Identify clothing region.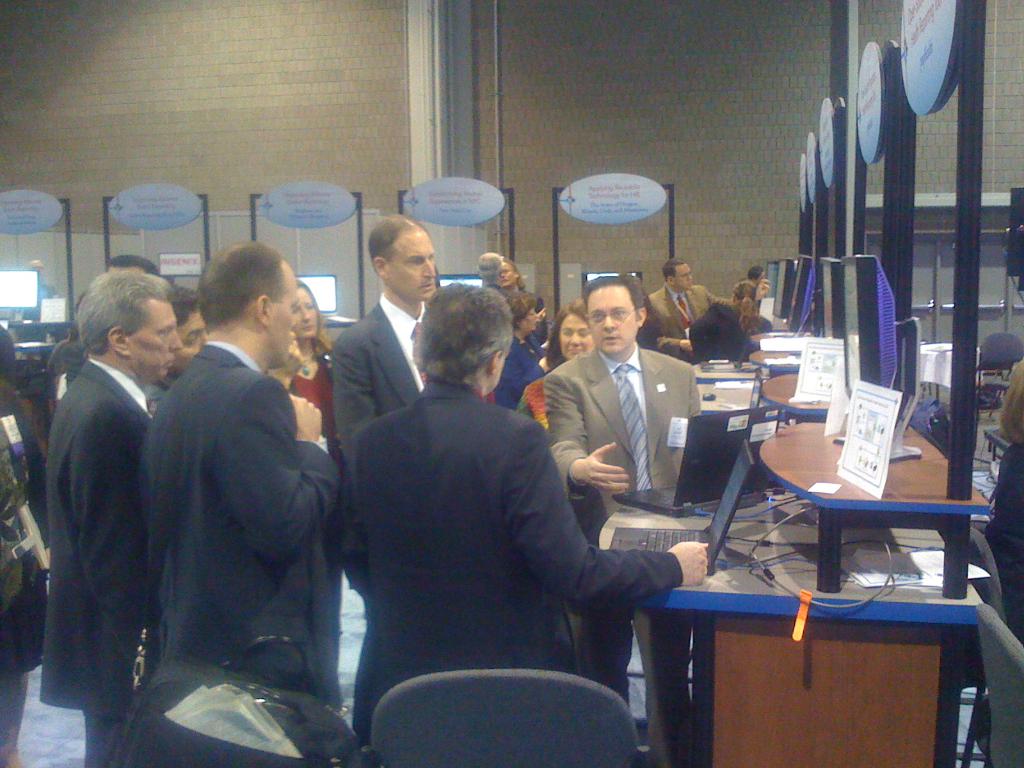
Region: (x1=138, y1=331, x2=329, y2=702).
